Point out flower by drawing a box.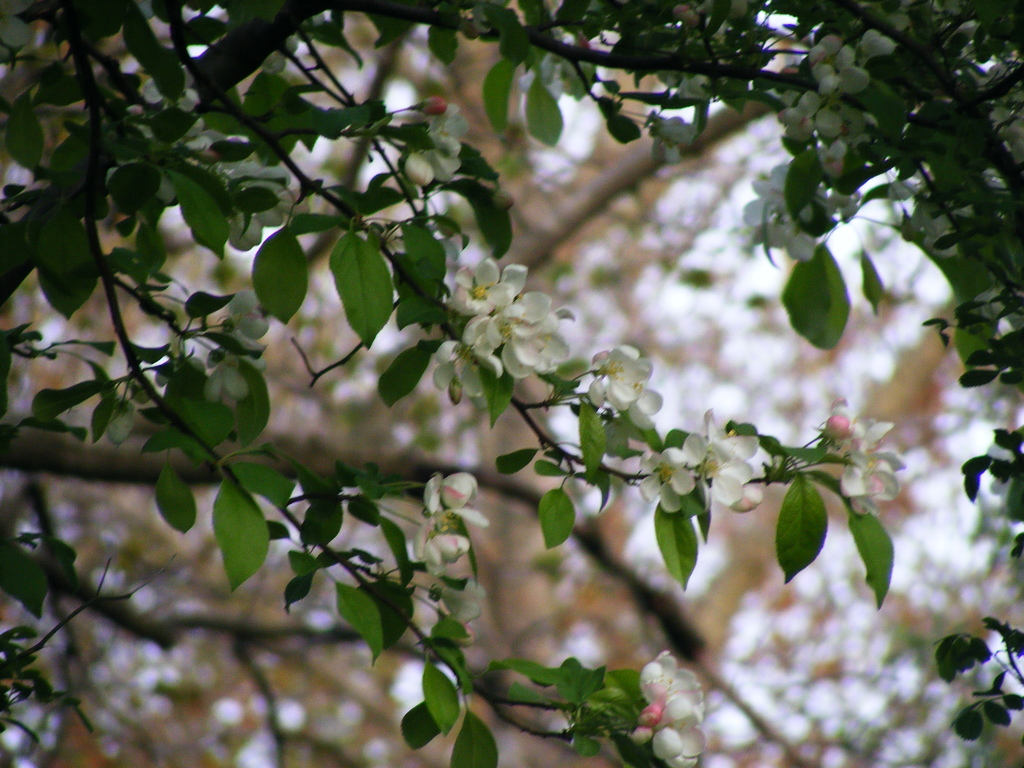
x1=650, y1=115, x2=702, y2=166.
